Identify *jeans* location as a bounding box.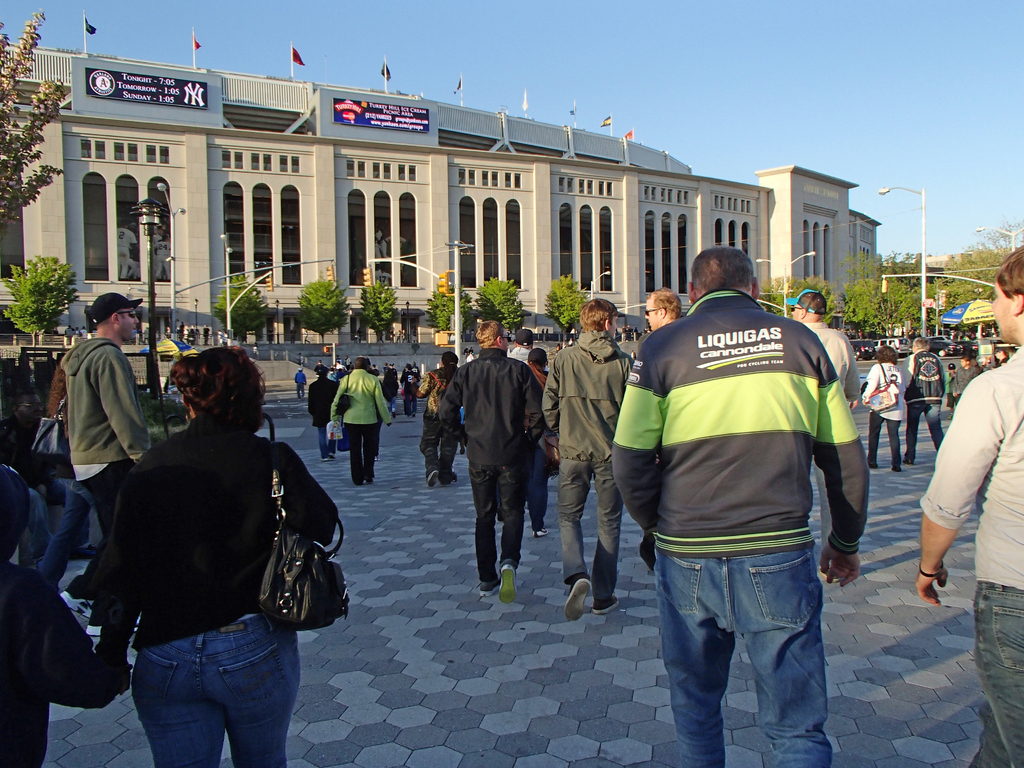
locate(422, 420, 458, 479).
